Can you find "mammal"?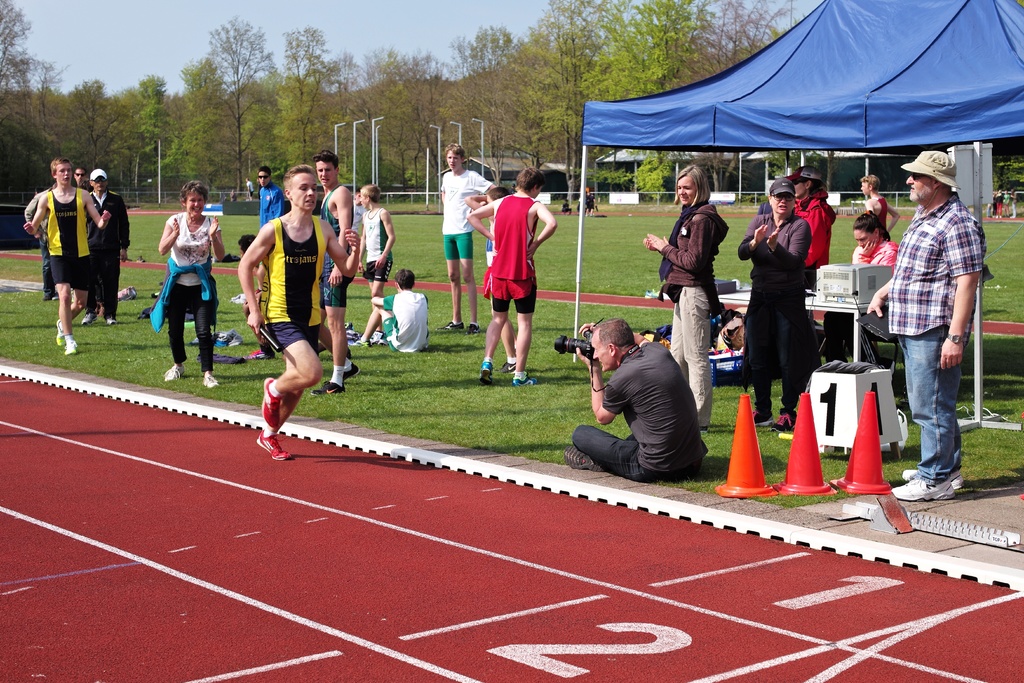
Yes, bounding box: [820,206,908,360].
